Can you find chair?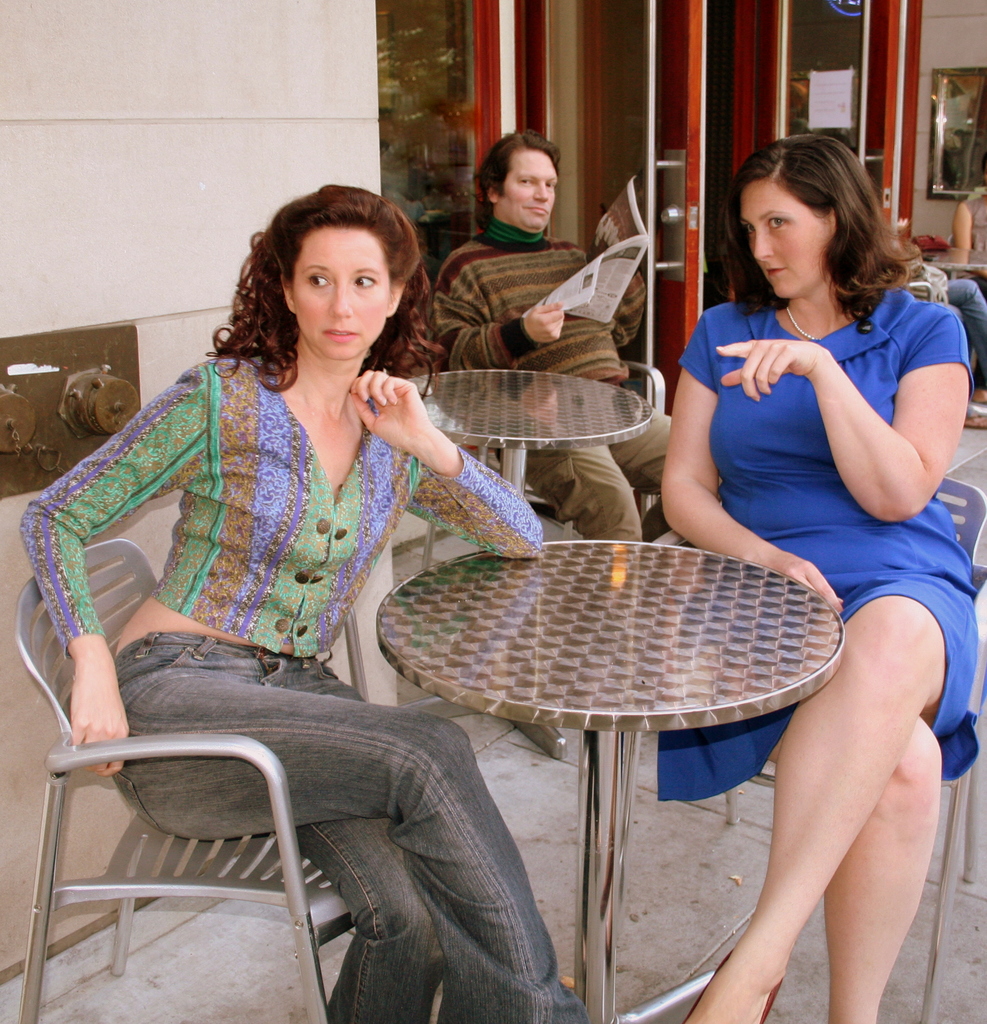
Yes, bounding box: box(6, 537, 358, 1023).
